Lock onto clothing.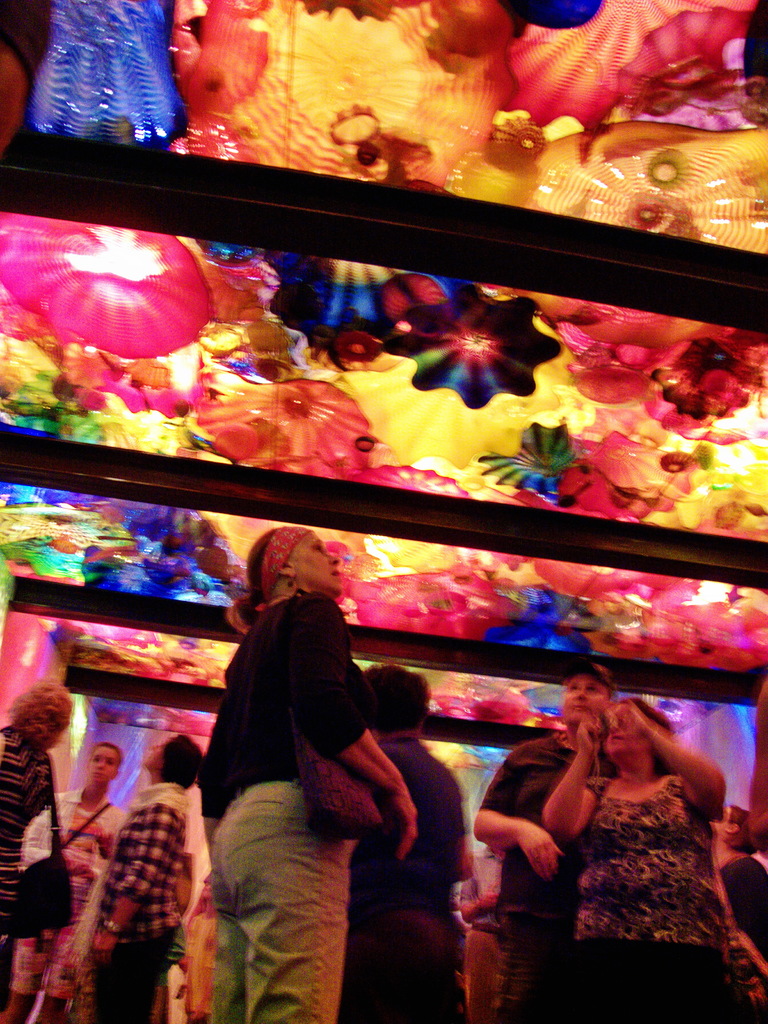
Locked: [198, 599, 367, 1023].
